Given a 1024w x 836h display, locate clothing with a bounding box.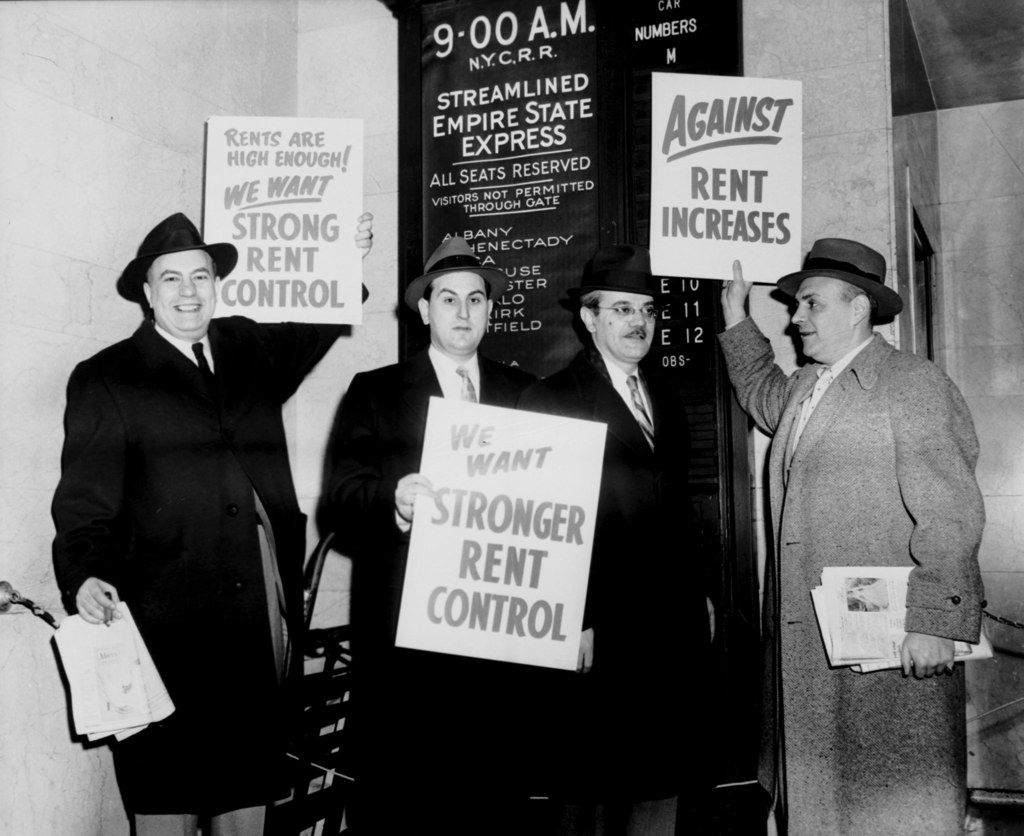
Located: <region>44, 286, 366, 835</region>.
